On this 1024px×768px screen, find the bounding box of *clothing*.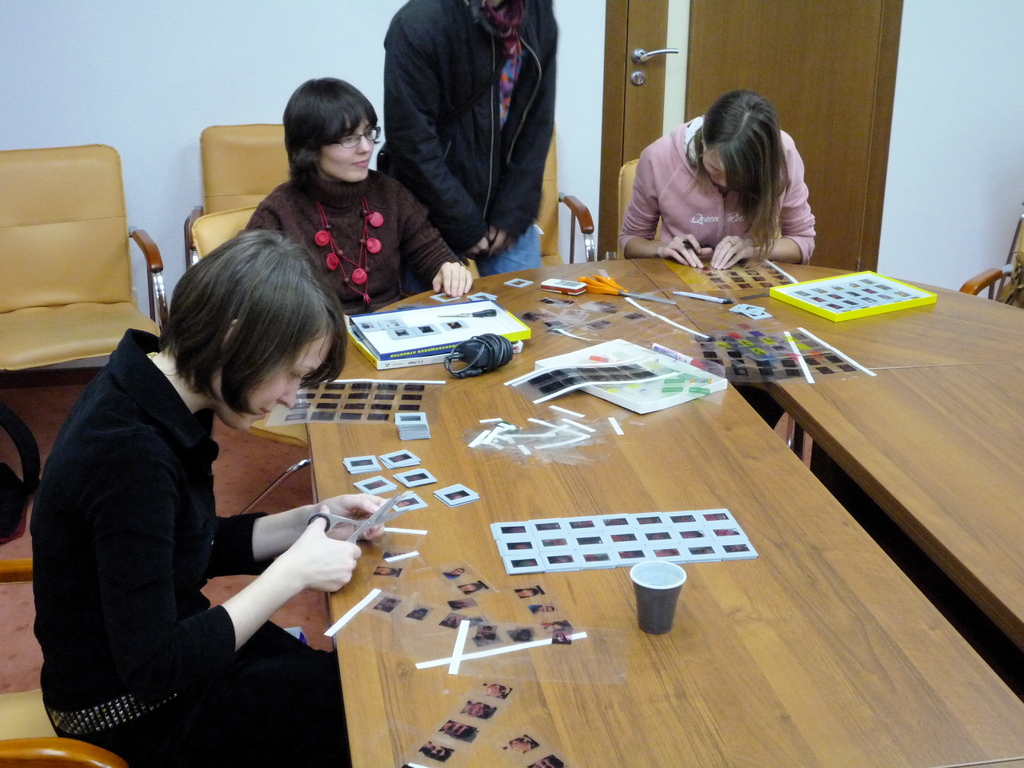
Bounding box: left=24, top=296, right=364, bottom=743.
